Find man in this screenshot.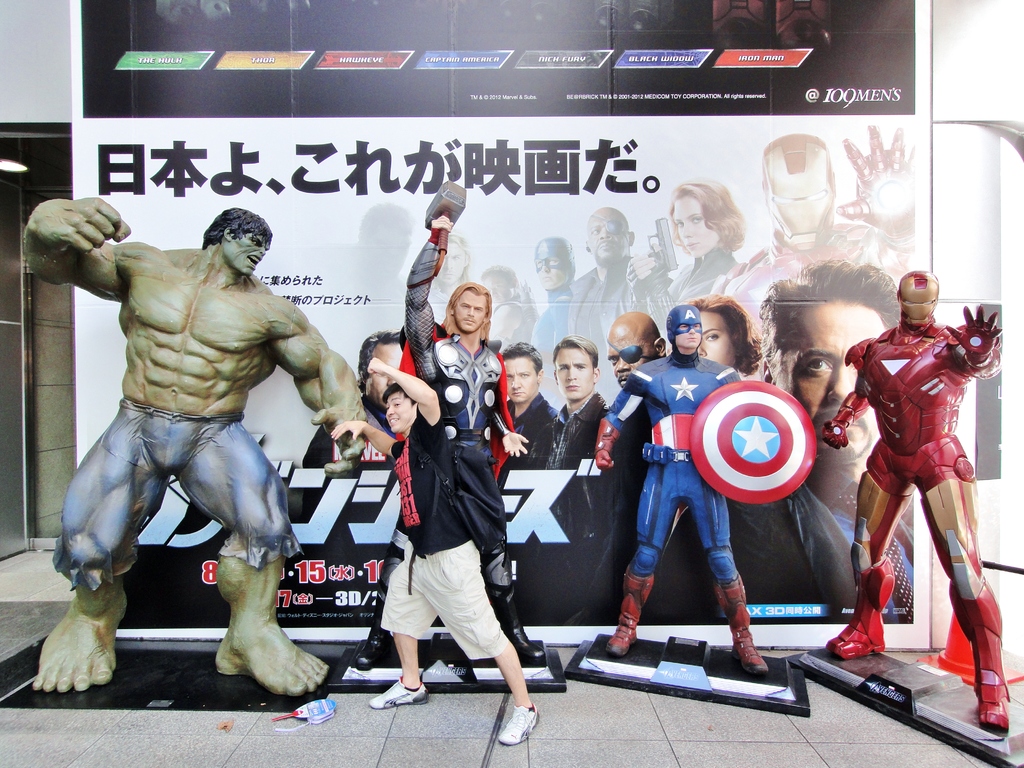
The bounding box for man is box=[586, 308, 676, 460].
